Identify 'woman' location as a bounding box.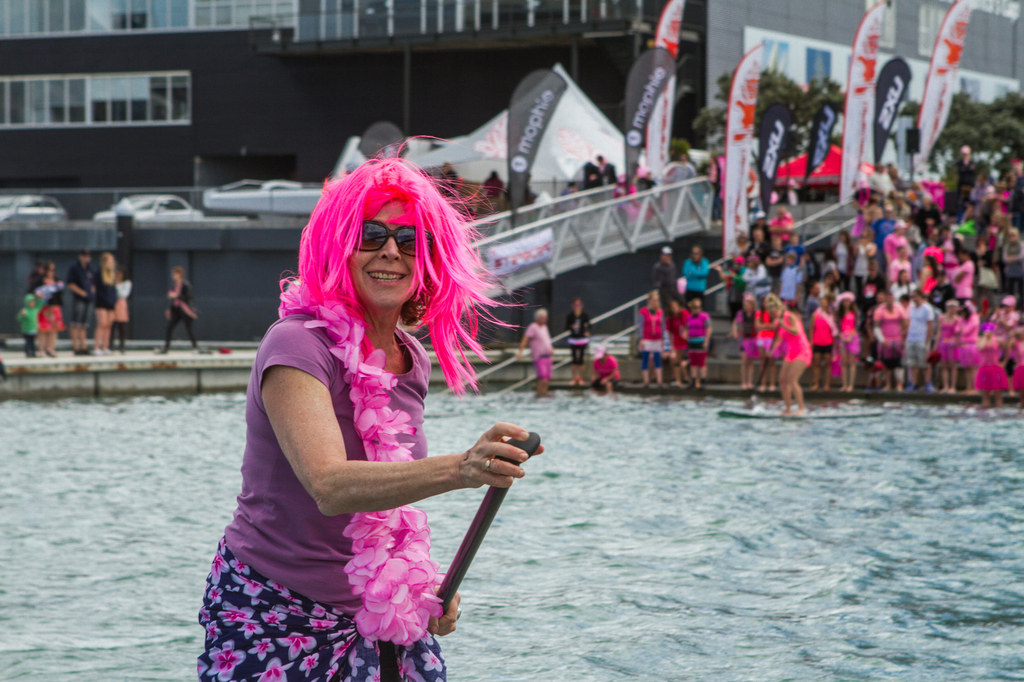
[205, 134, 534, 667].
